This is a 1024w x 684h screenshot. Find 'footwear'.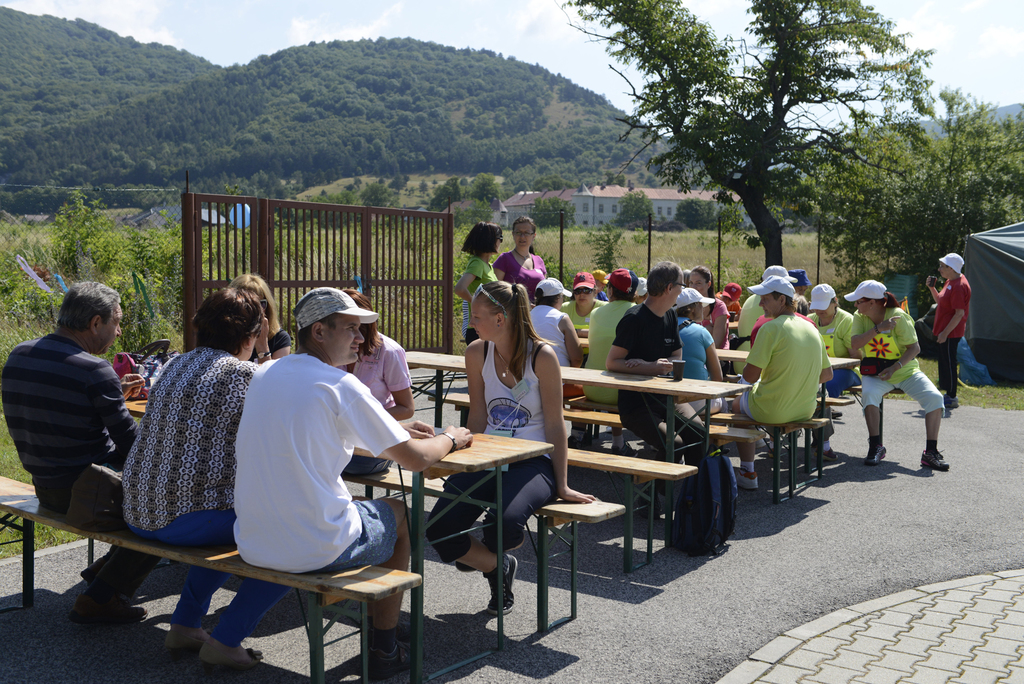
Bounding box: [x1=202, y1=641, x2=271, y2=671].
